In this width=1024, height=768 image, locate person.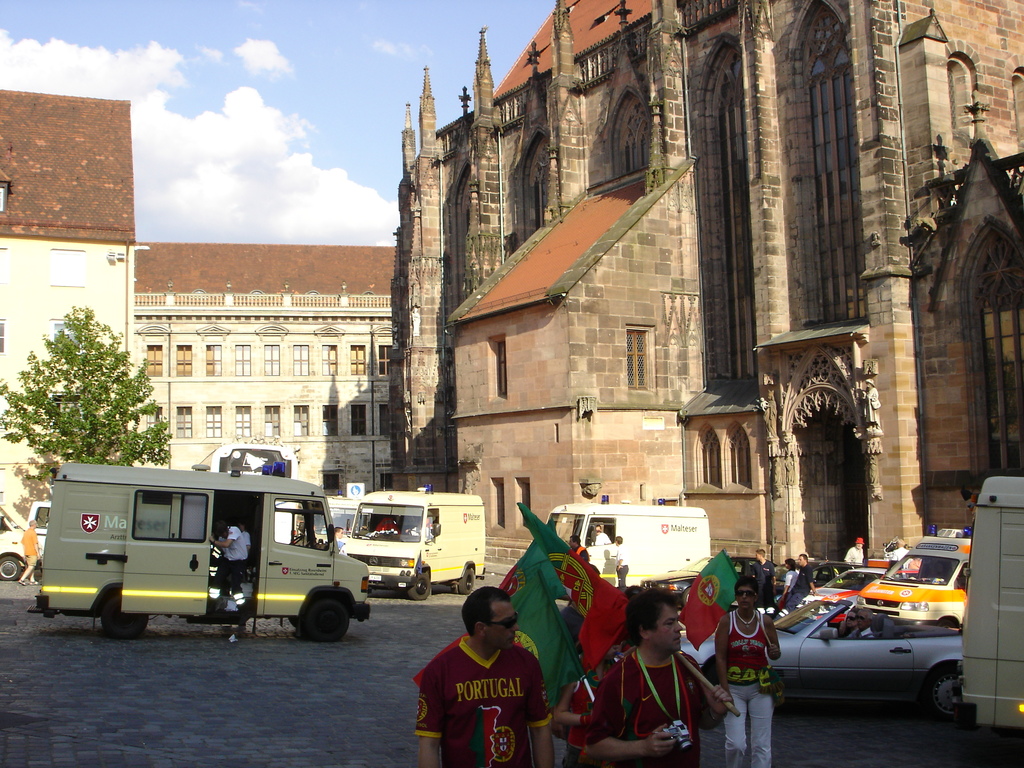
Bounding box: left=208, top=516, right=245, bottom=607.
